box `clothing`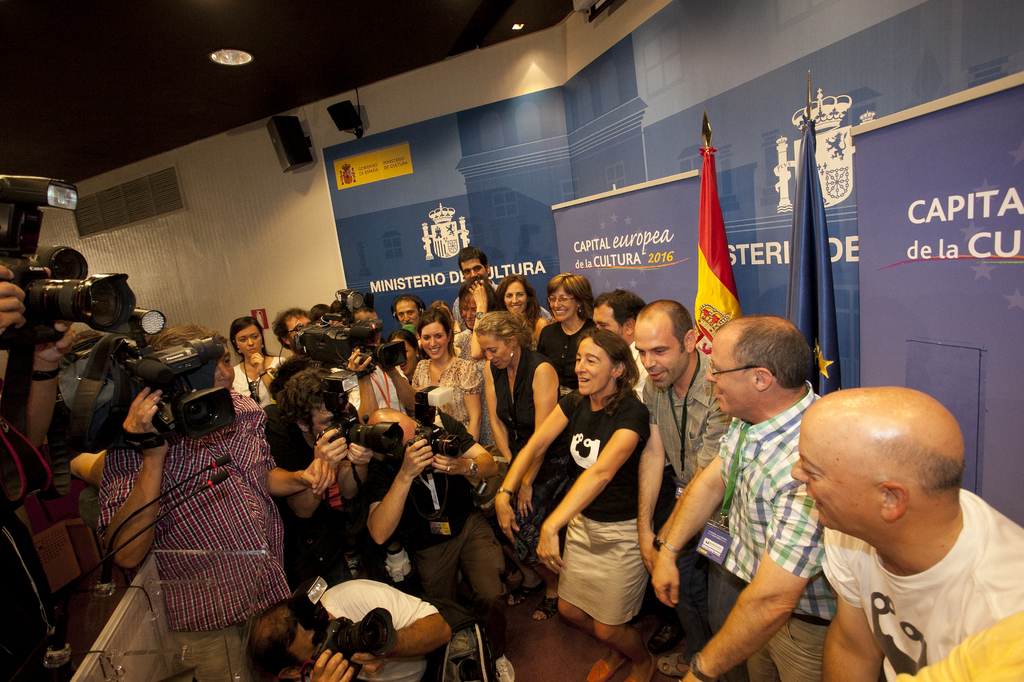
<region>451, 273, 502, 325</region>
